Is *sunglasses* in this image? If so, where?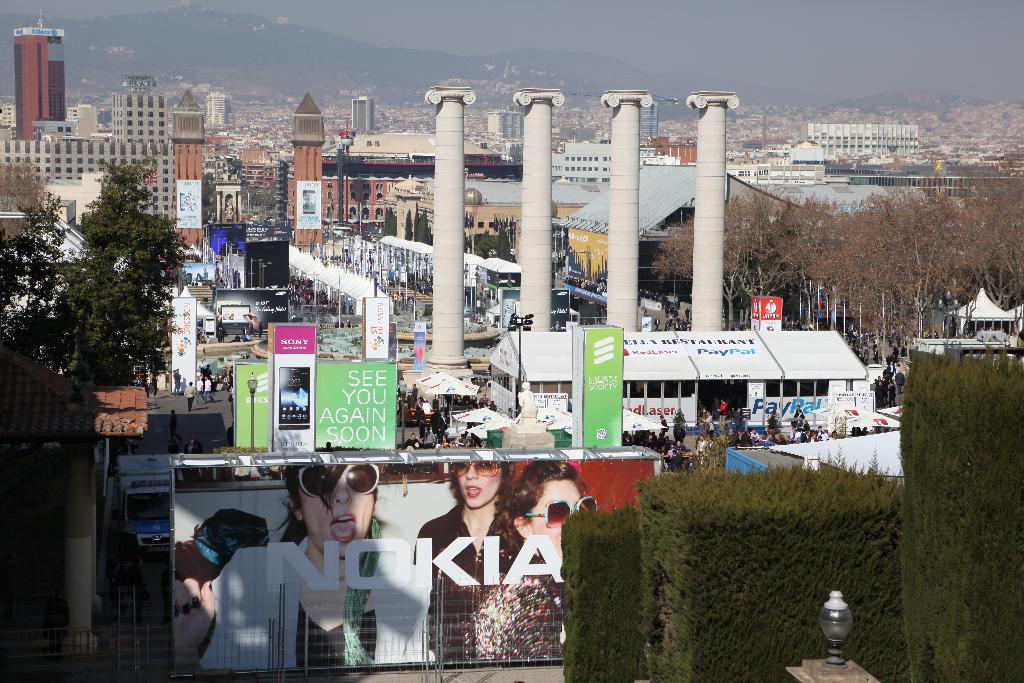
Yes, at x1=293, y1=464, x2=378, y2=494.
